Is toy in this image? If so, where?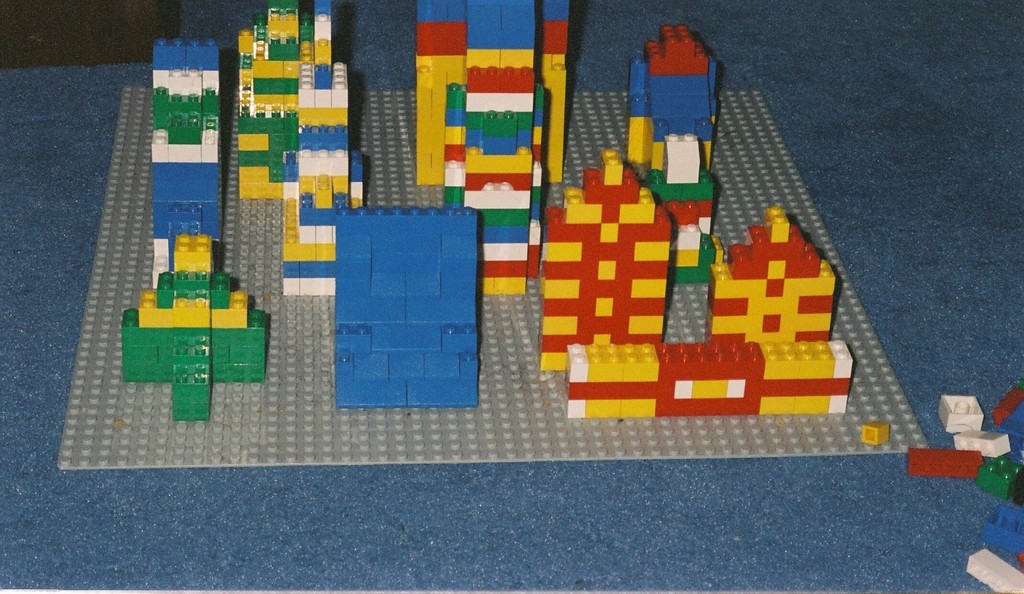
Yes, at detection(973, 459, 1020, 500).
